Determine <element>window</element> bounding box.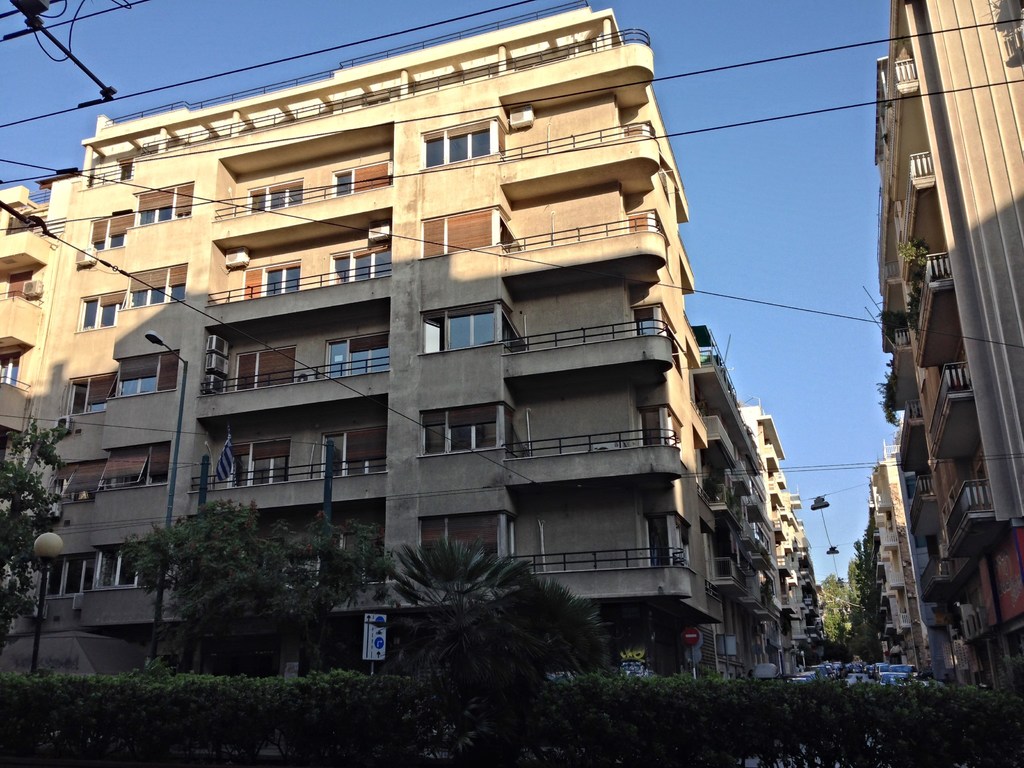
Determined: bbox(91, 210, 129, 255).
